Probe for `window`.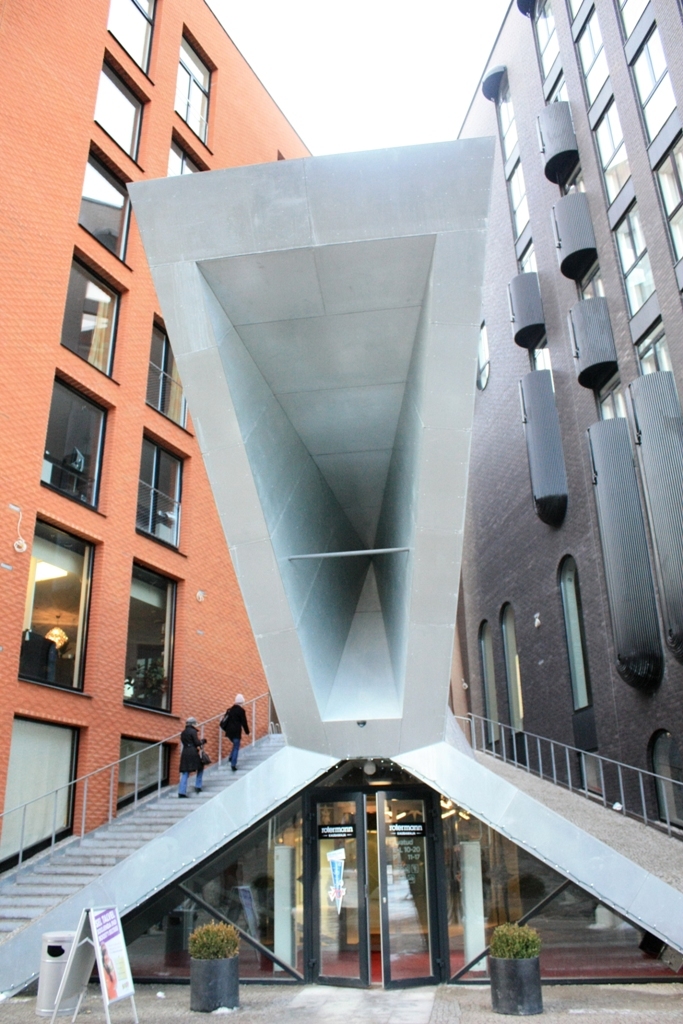
Probe result: {"x1": 635, "y1": 316, "x2": 671, "y2": 373}.
